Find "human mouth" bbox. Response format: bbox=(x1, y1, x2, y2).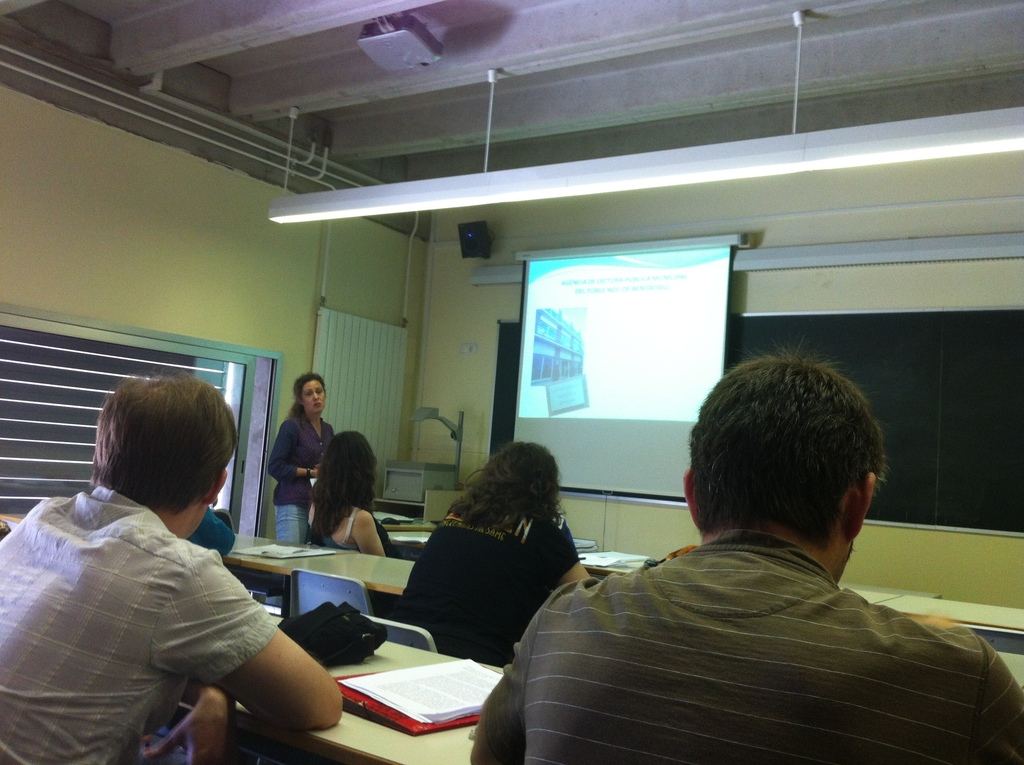
bbox=(307, 404, 323, 413).
